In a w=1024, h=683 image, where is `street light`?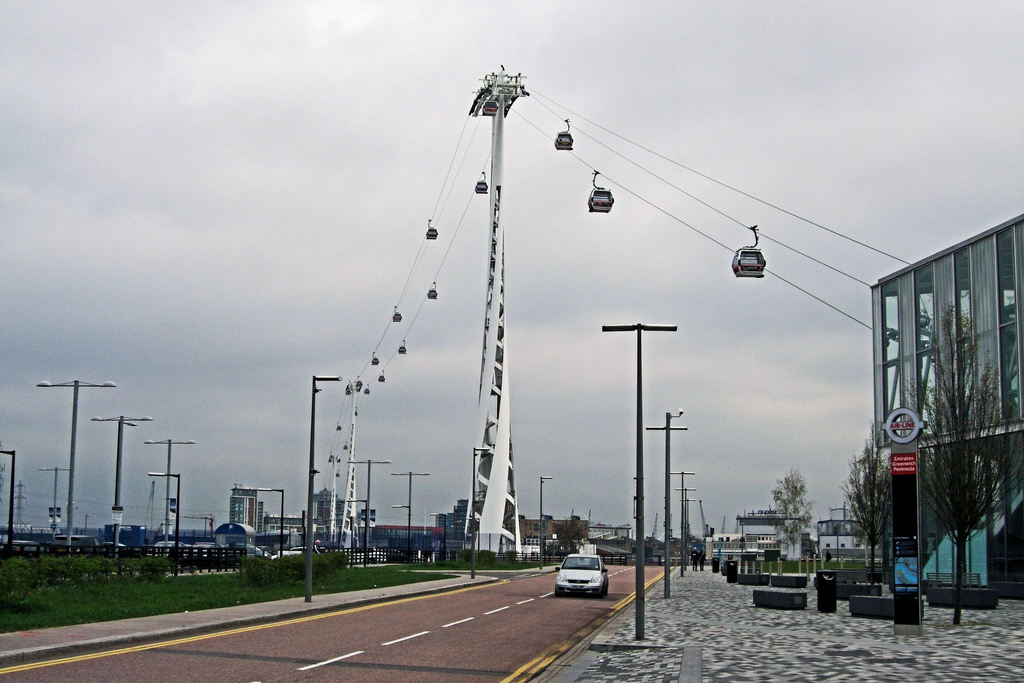
box=[390, 472, 430, 561].
